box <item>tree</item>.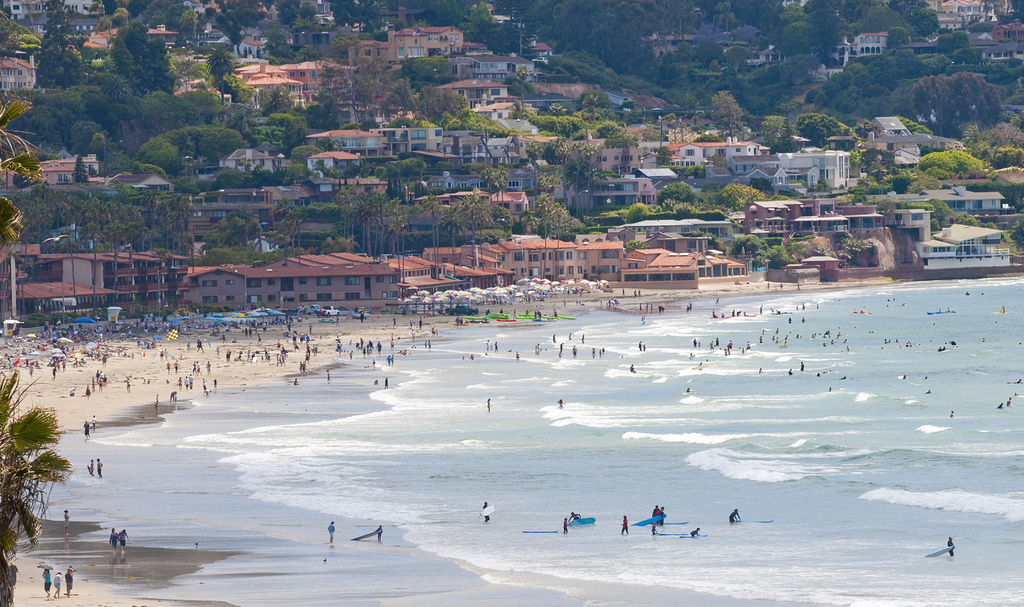
[x1=596, y1=118, x2=616, y2=138].
